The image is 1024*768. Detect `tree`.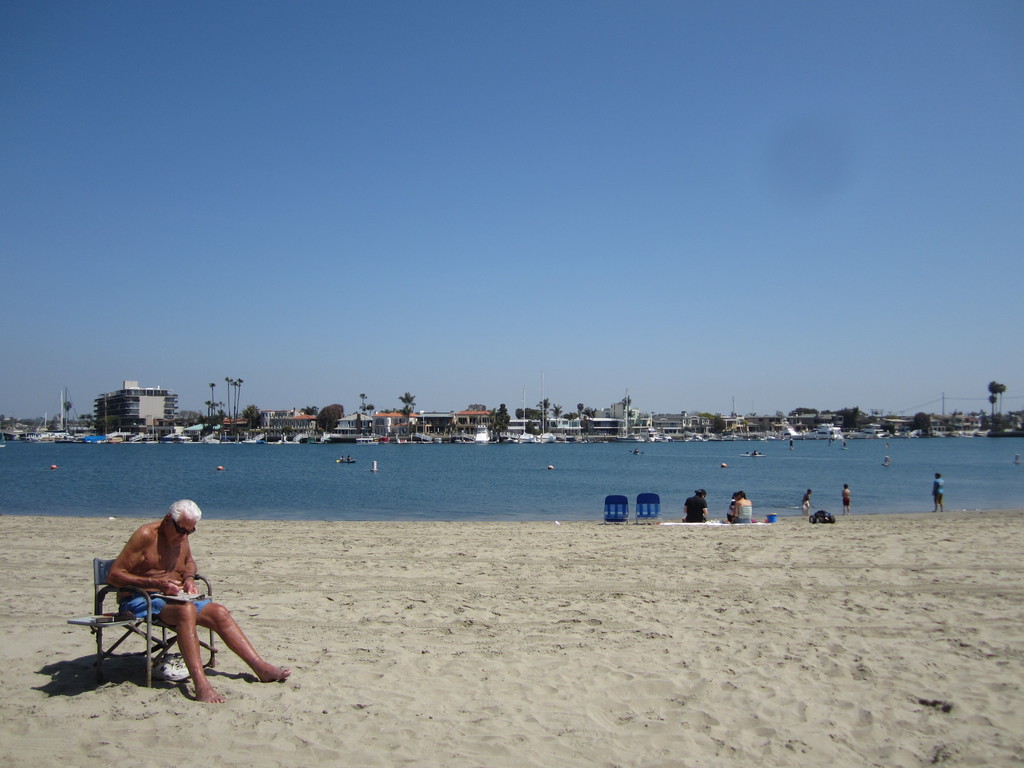
Detection: l=711, t=415, r=731, b=436.
